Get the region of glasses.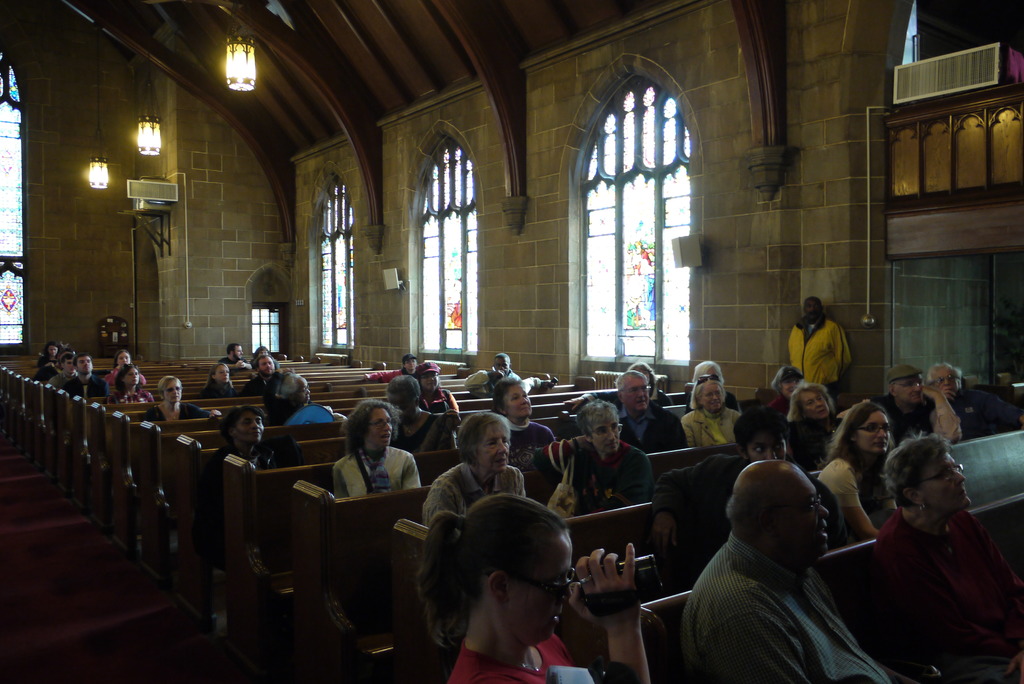
588:423:624:436.
